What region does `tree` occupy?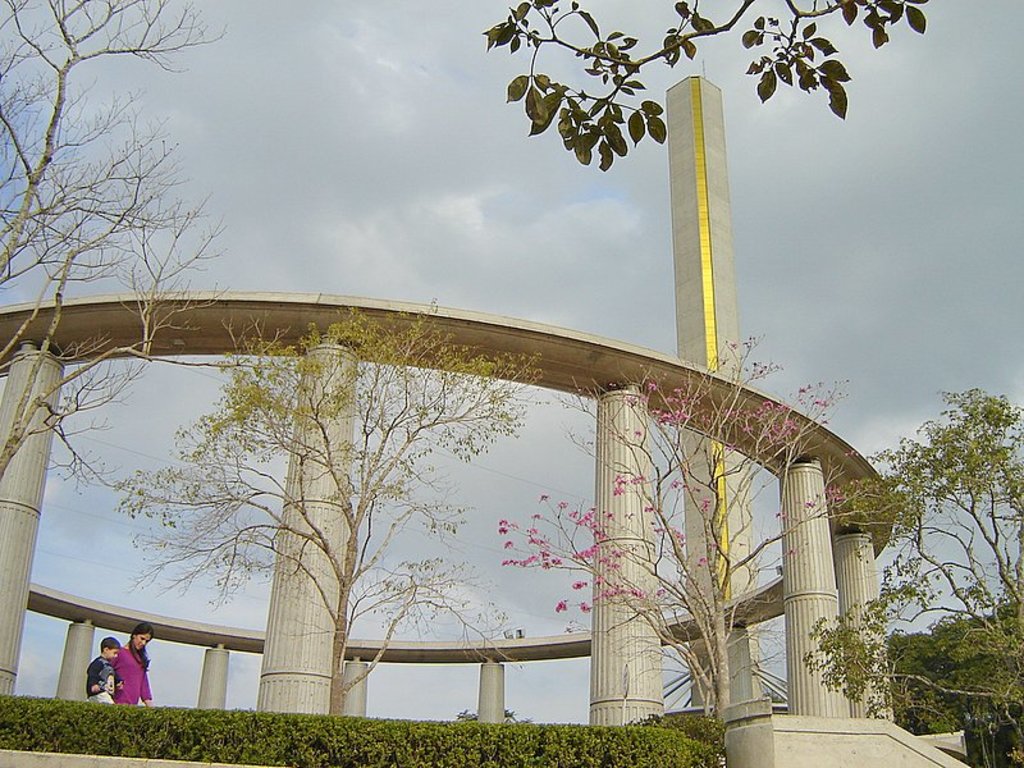
l=495, t=332, r=851, b=733.
